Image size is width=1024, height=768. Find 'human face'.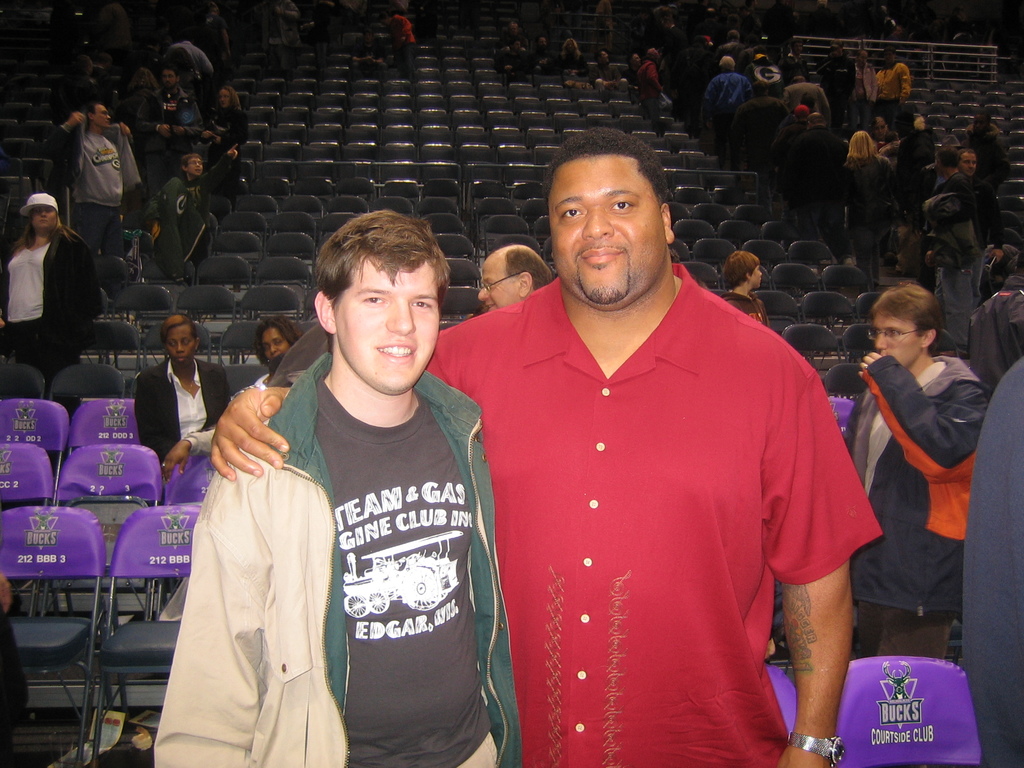
961/154/977/173.
